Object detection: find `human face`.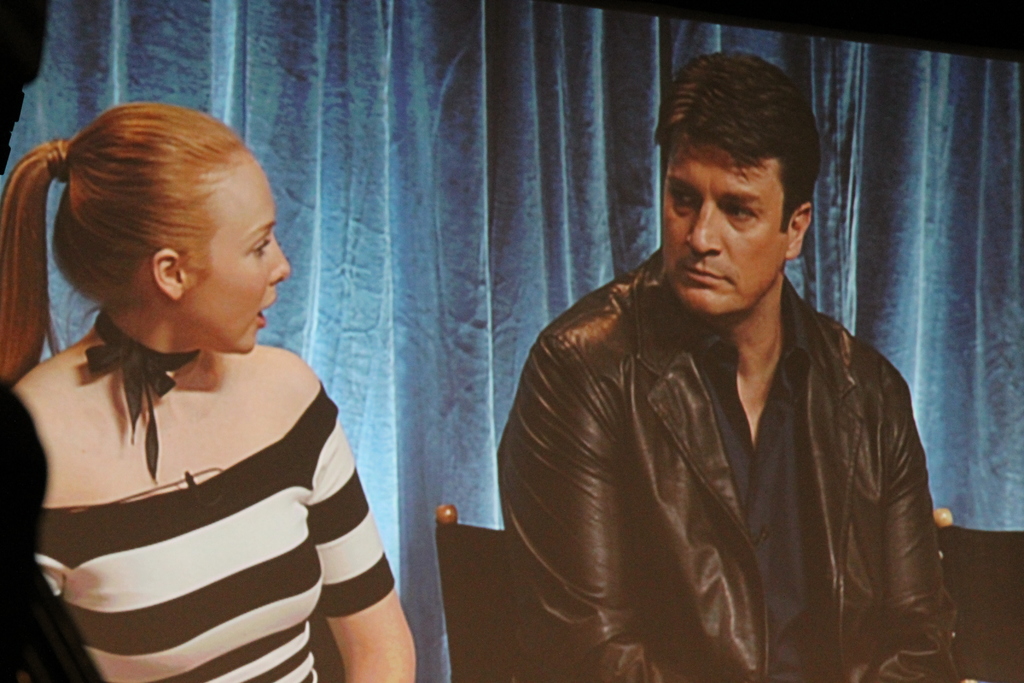
(left=661, top=145, right=791, bottom=314).
